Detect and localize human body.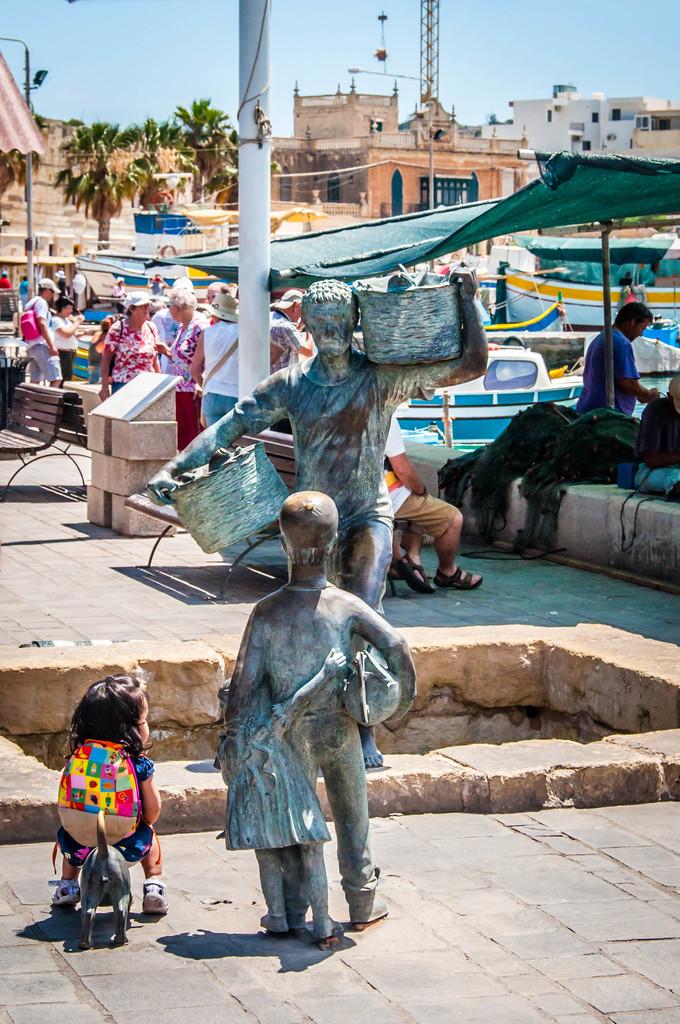
Localized at bbox=(196, 490, 407, 949).
